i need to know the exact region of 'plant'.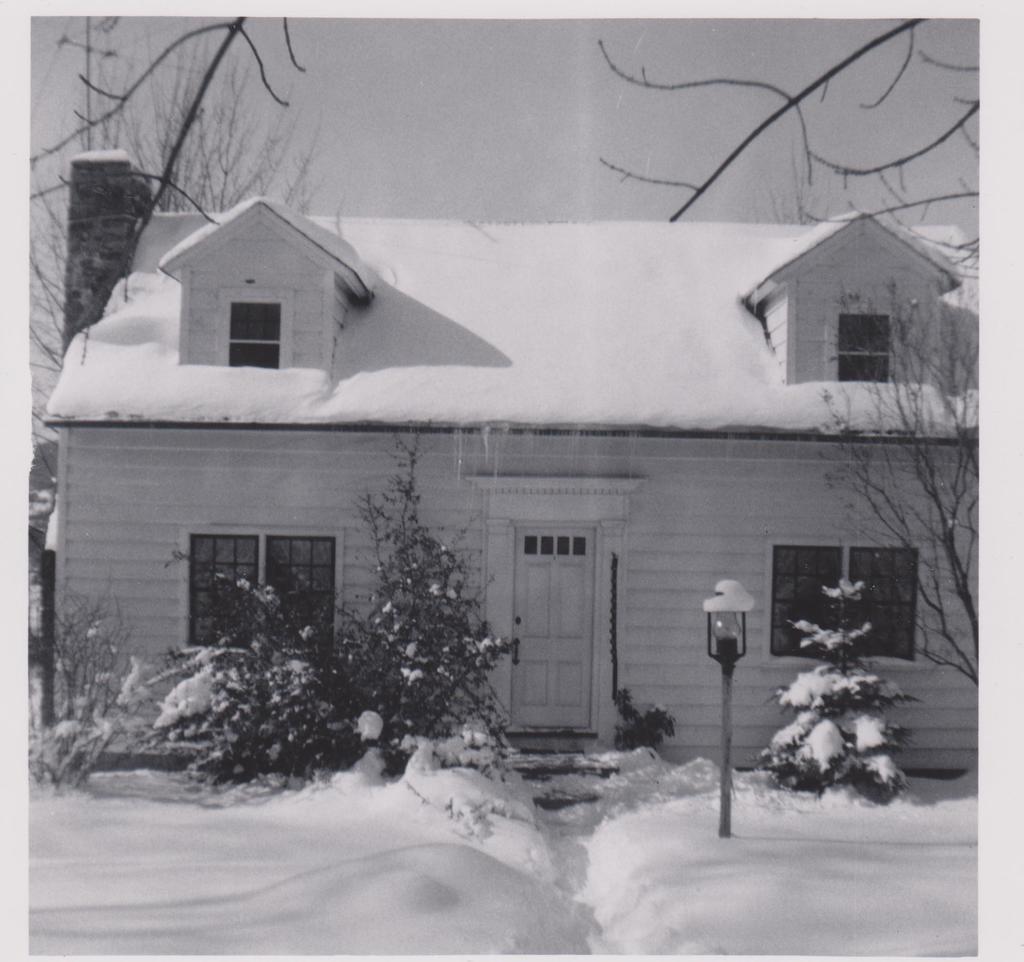
Region: region(129, 534, 360, 804).
